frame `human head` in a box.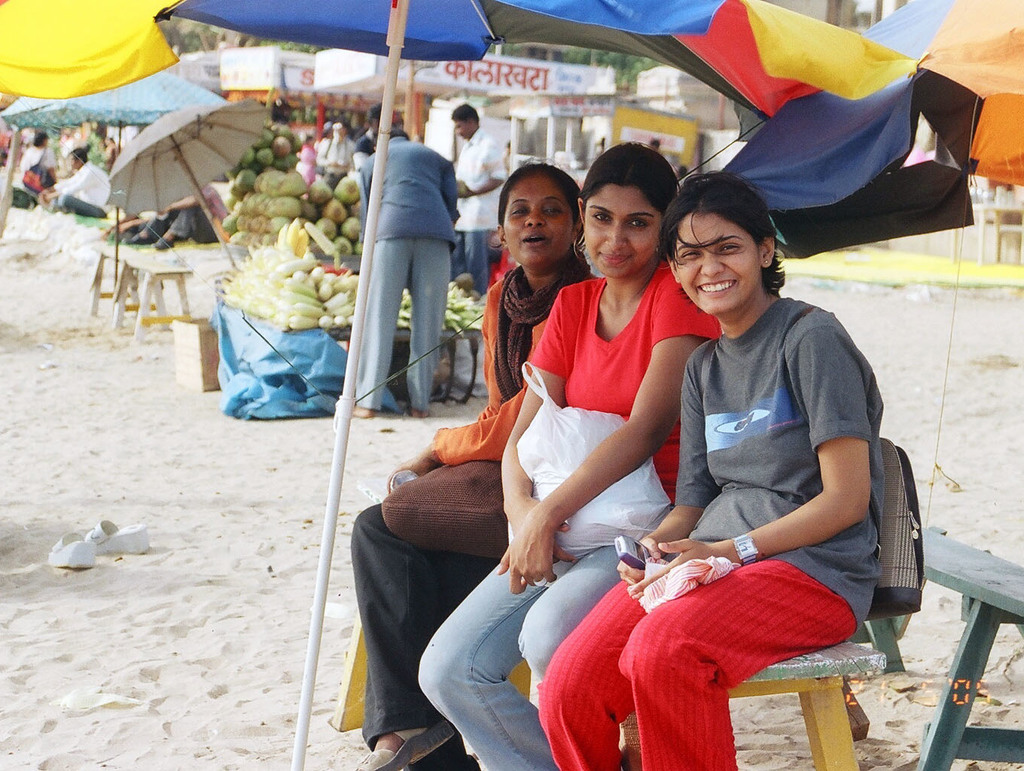
656:166:793:320.
